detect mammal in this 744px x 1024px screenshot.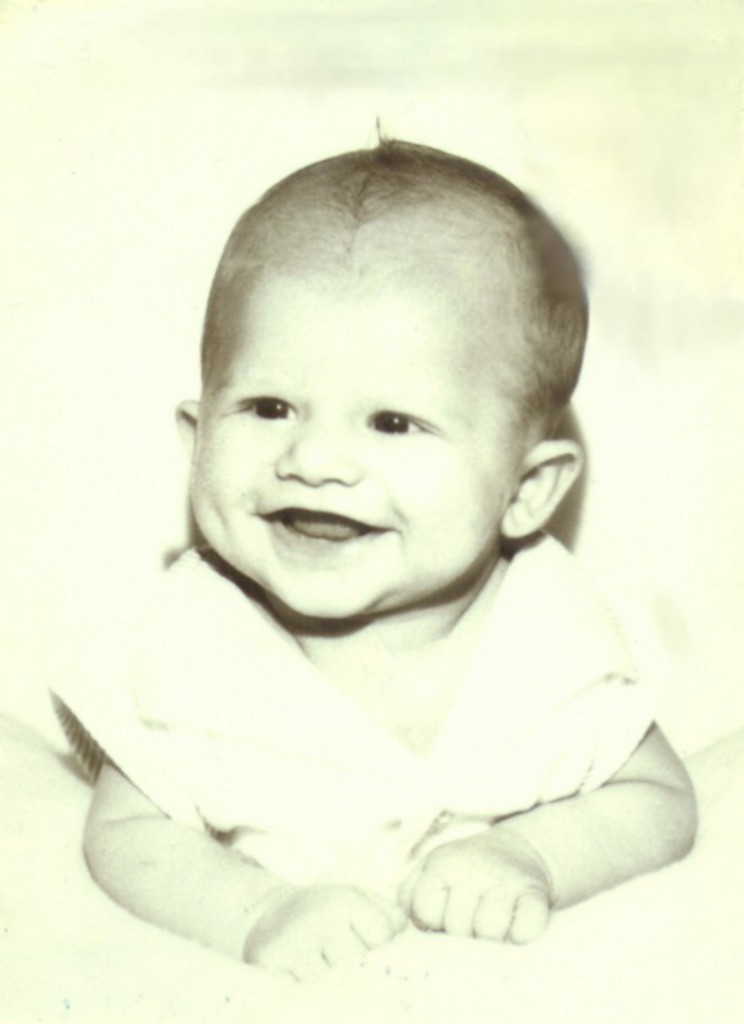
Detection: (x1=68, y1=150, x2=675, y2=921).
